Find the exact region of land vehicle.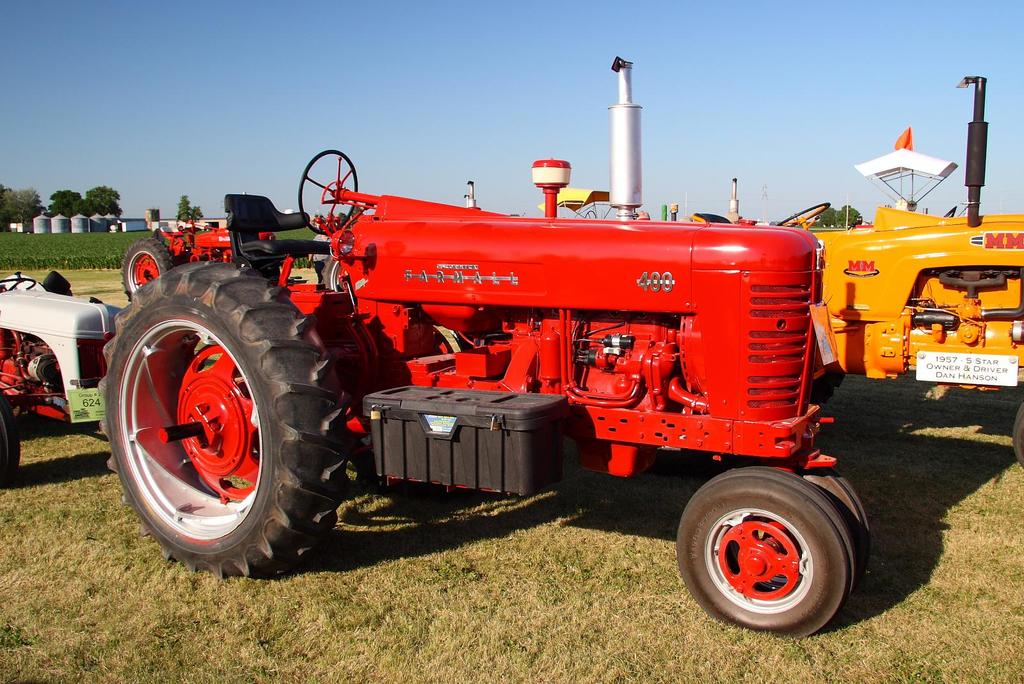
Exact region: (698, 77, 1023, 459).
